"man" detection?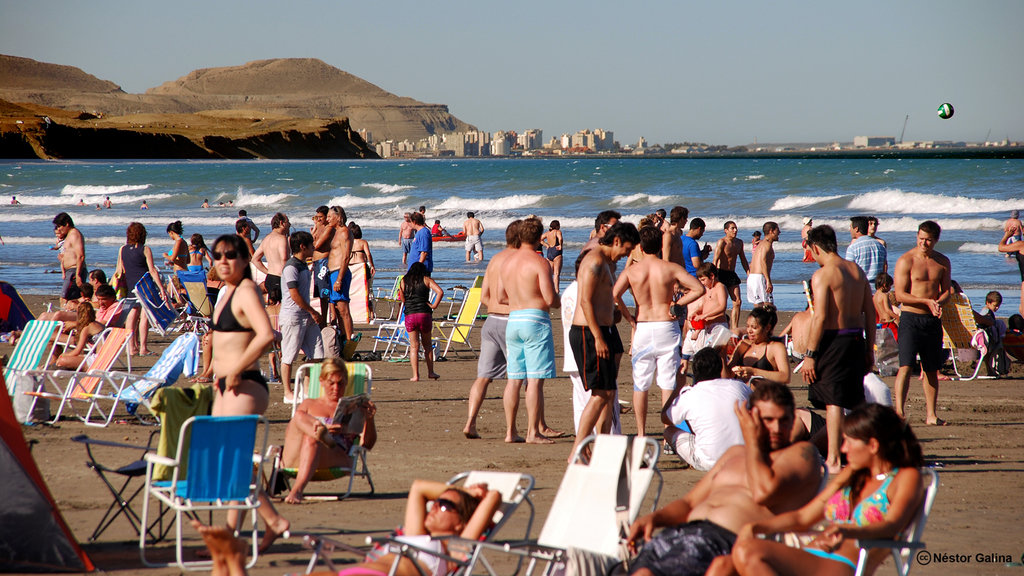
bbox=[259, 208, 300, 313]
